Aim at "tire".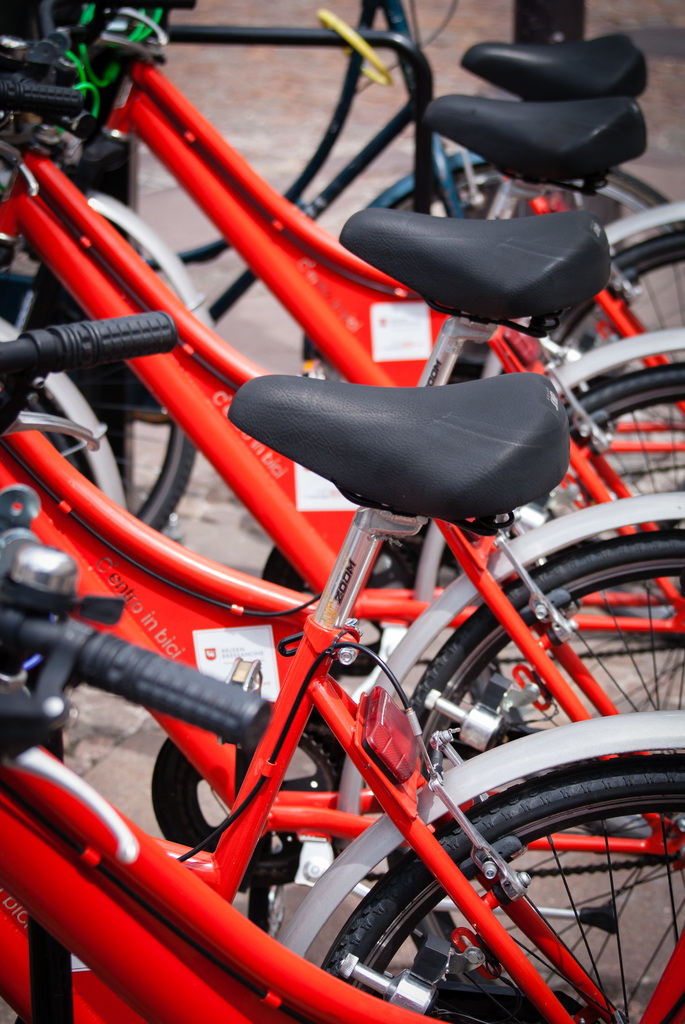
Aimed at locate(17, 386, 91, 477).
